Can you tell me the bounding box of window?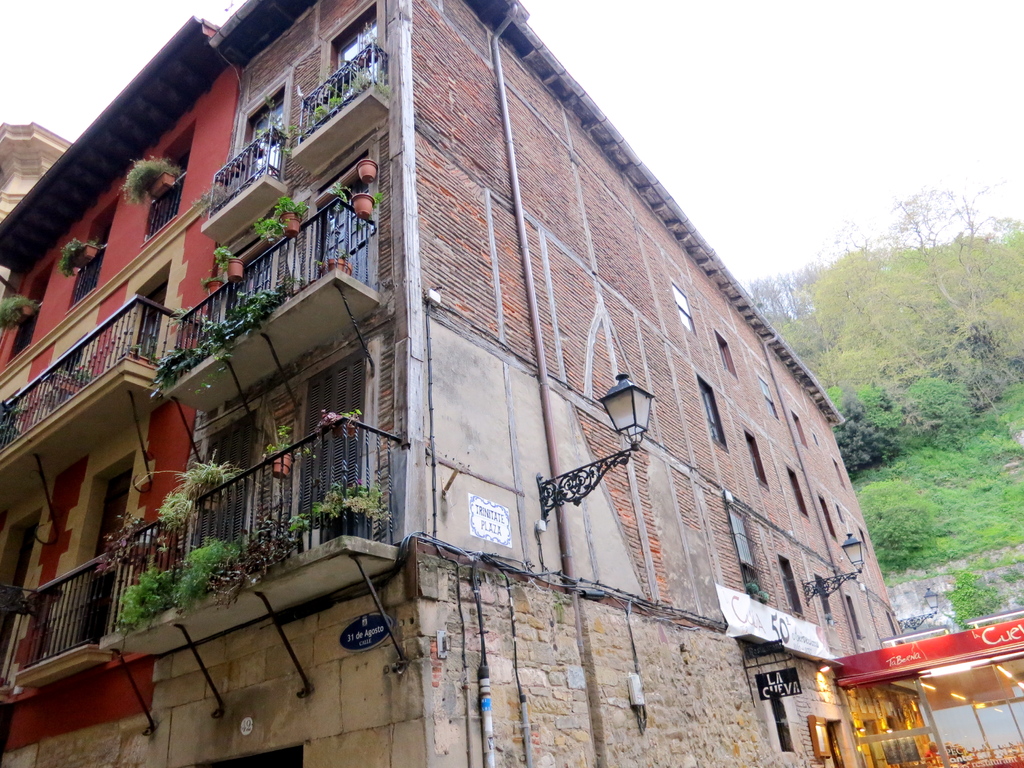
box=[793, 409, 809, 449].
